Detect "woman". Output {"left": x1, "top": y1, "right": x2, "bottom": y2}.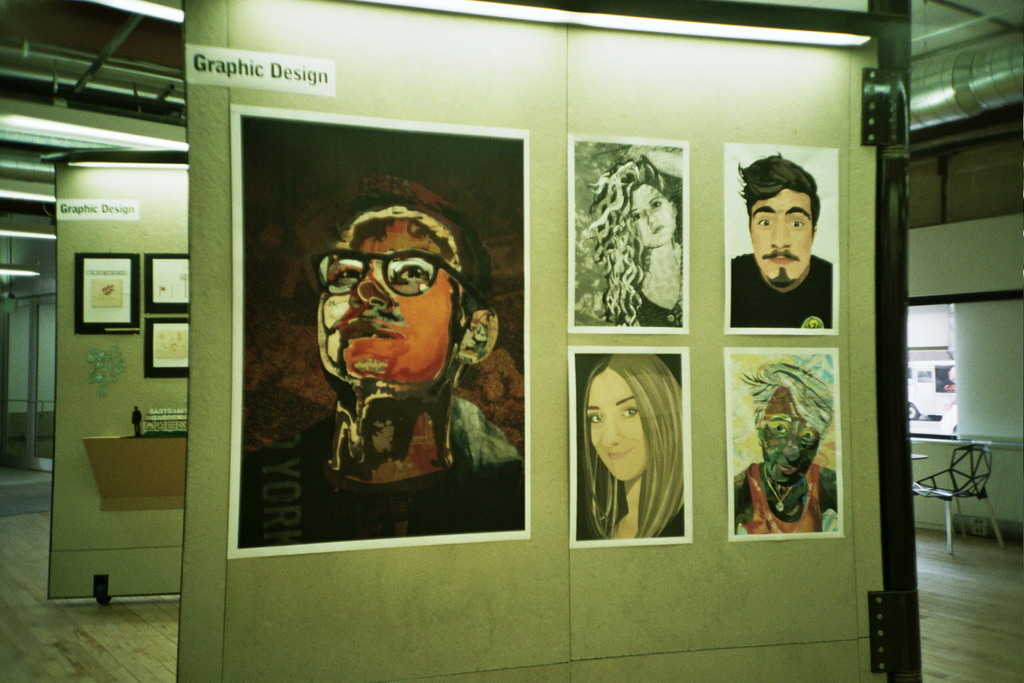
{"left": 563, "top": 353, "right": 701, "bottom": 546}.
